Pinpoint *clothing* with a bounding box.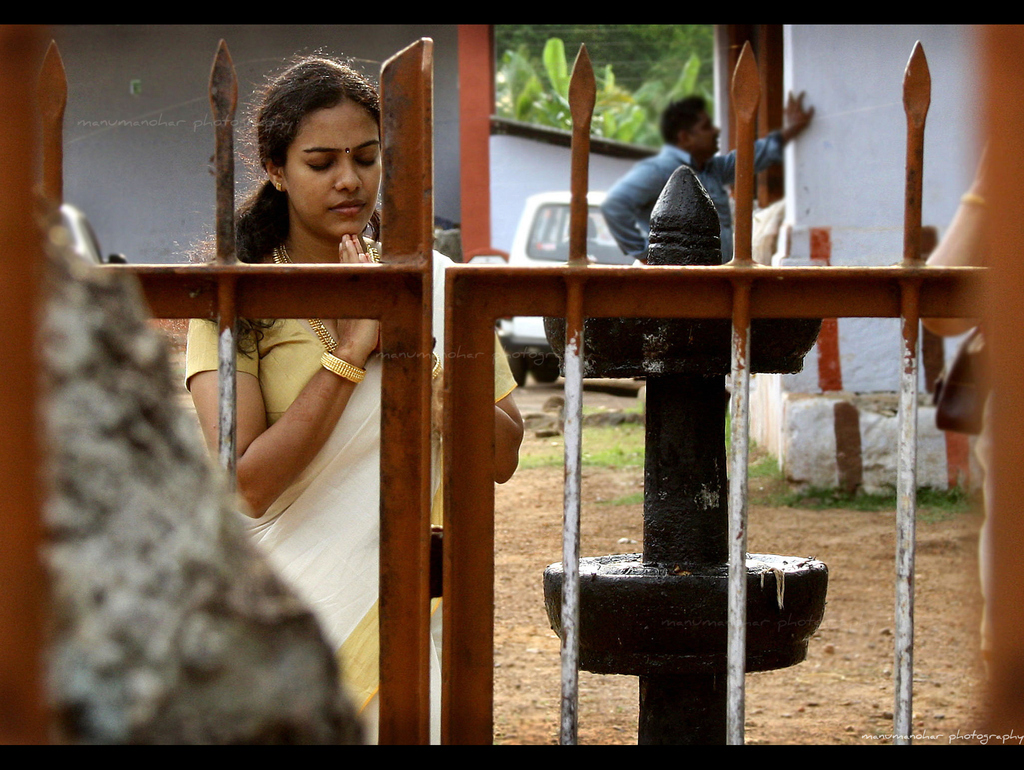
crop(600, 131, 785, 263).
